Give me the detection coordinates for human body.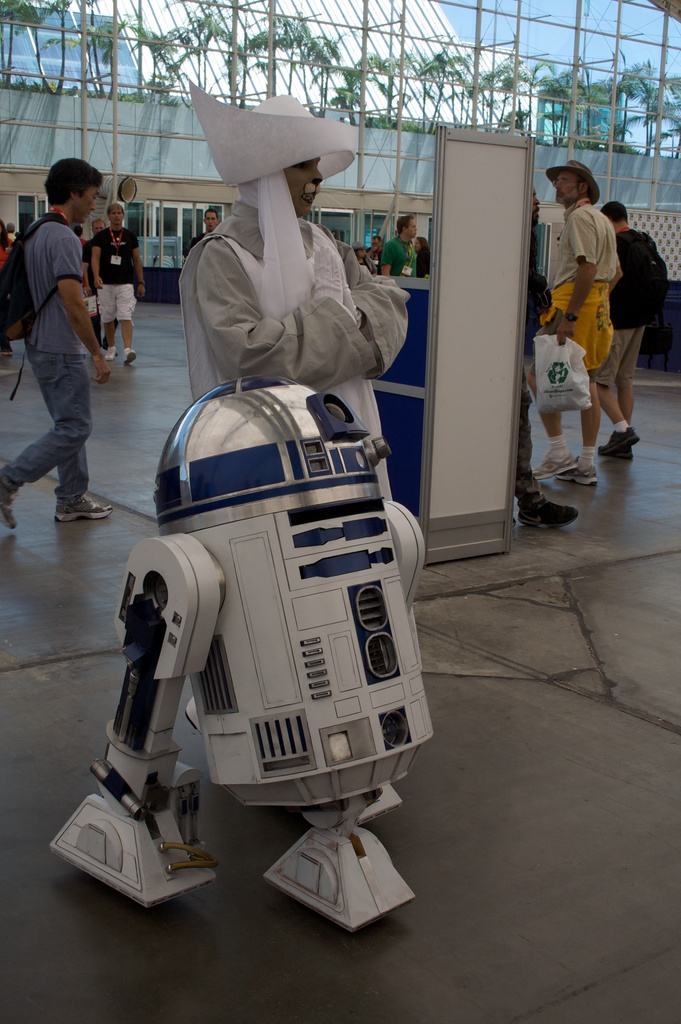
[left=611, top=196, right=671, bottom=461].
